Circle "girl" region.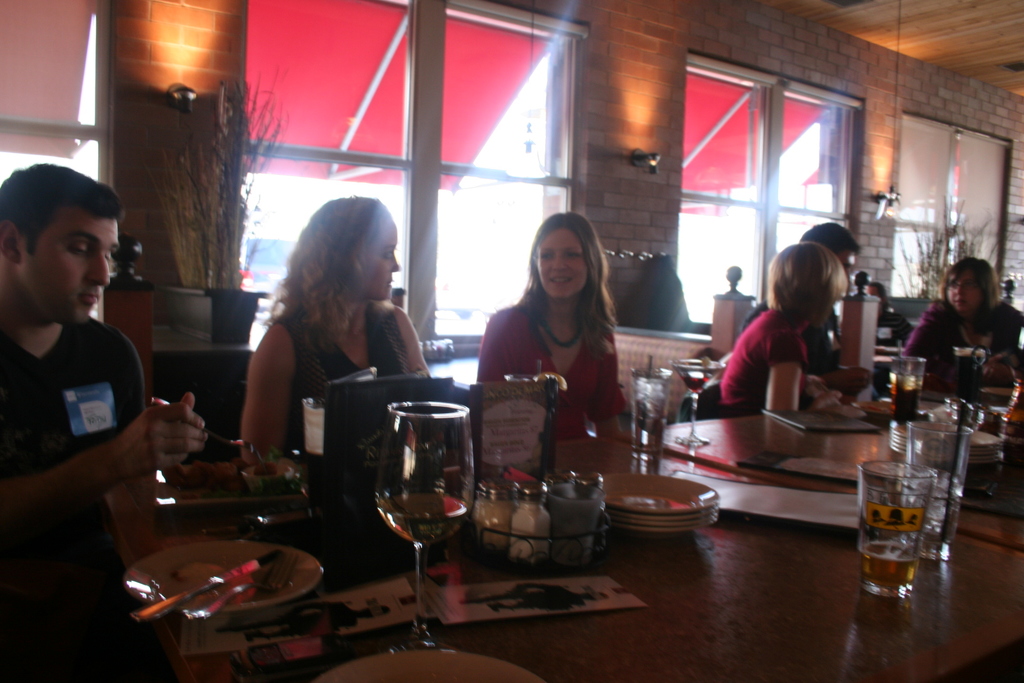
Region: BBox(244, 194, 433, 457).
